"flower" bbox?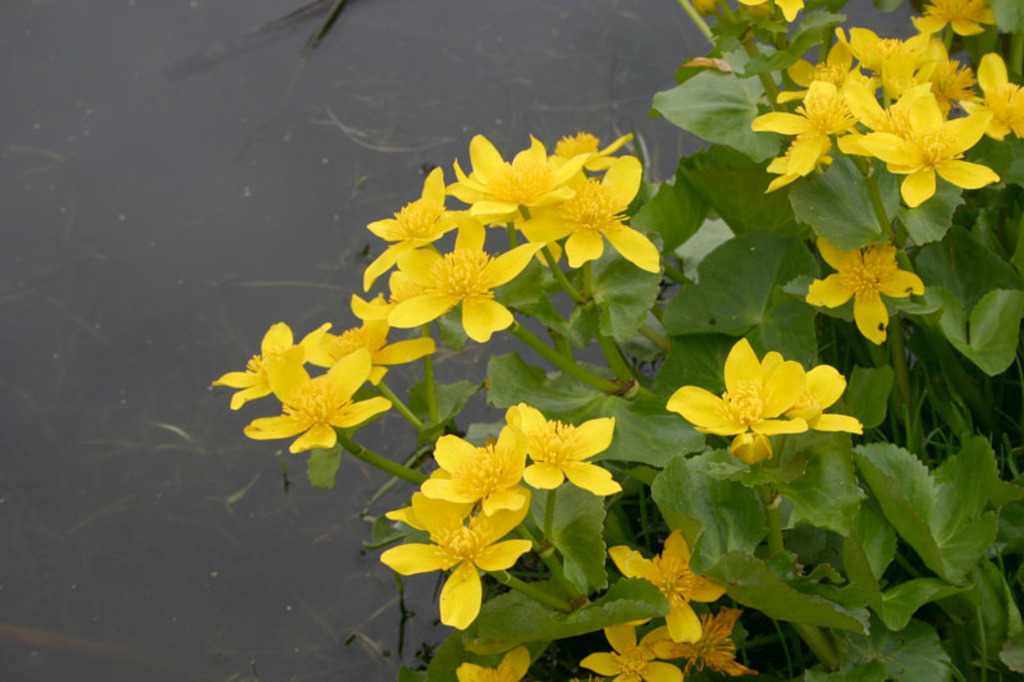
654,339,812,473
